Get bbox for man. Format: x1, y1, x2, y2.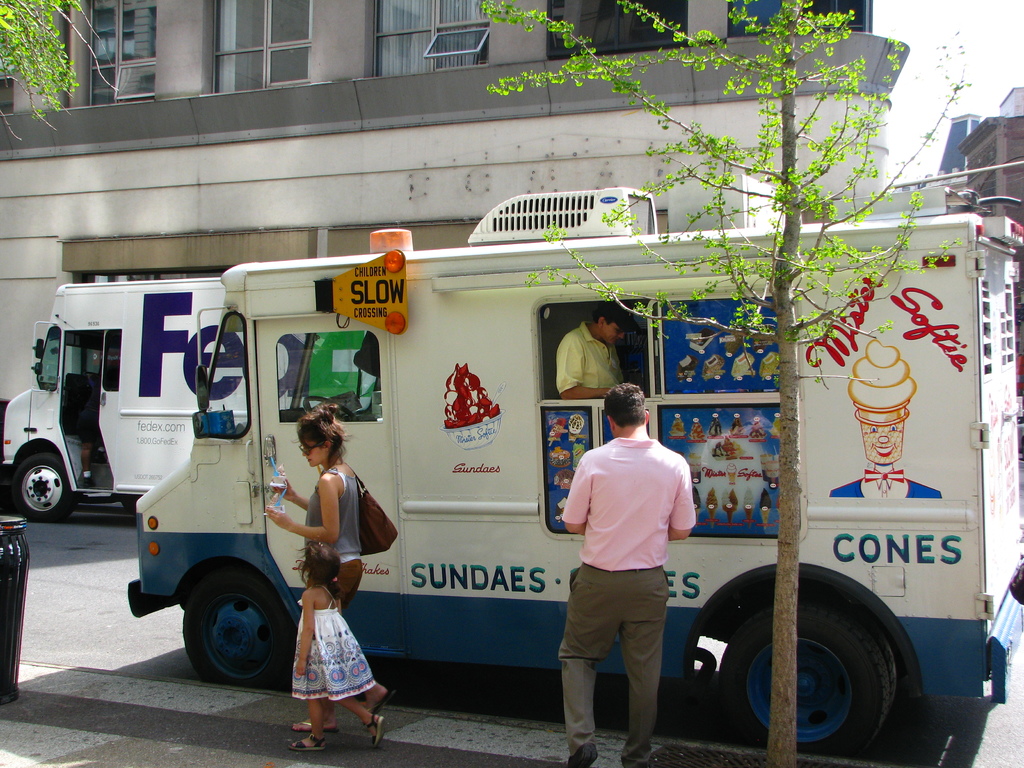
555, 299, 640, 401.
